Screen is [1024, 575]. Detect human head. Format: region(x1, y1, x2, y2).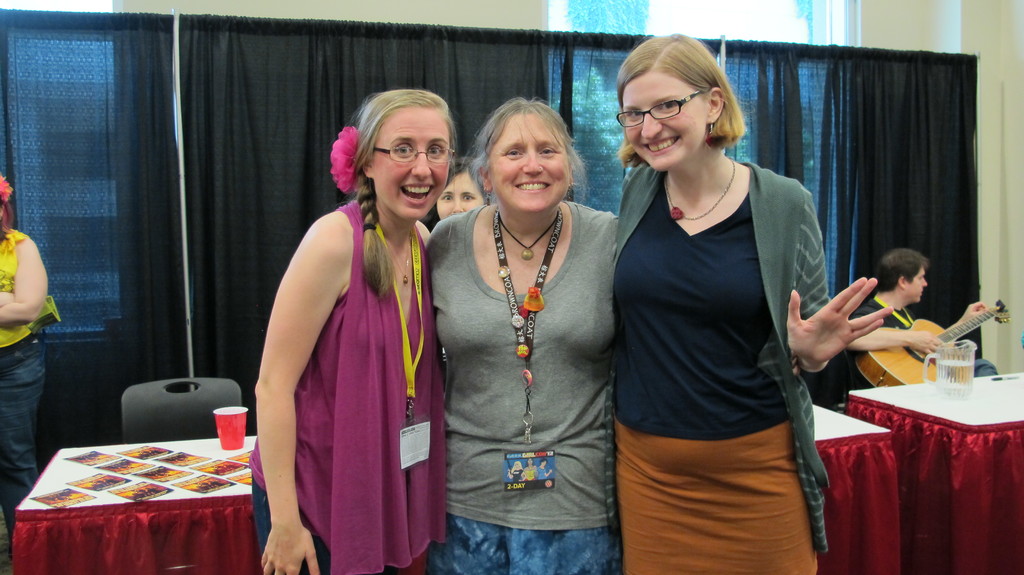
region(616, 34, 733, 172).
